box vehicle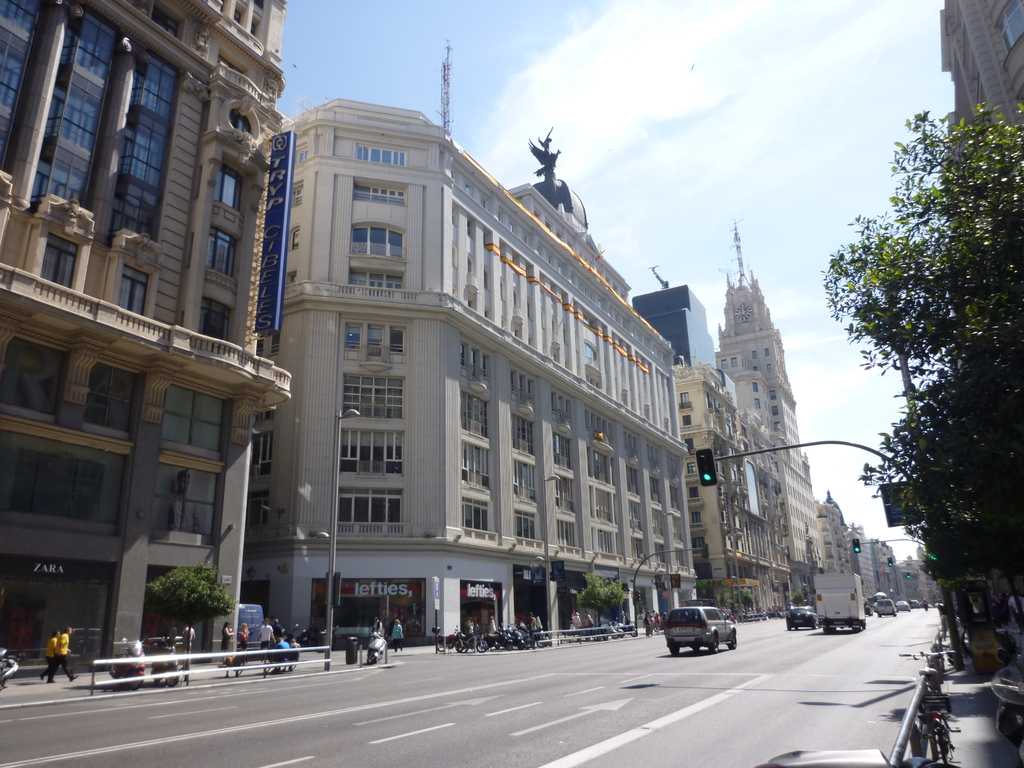
<box>813,572,869,636</box>
